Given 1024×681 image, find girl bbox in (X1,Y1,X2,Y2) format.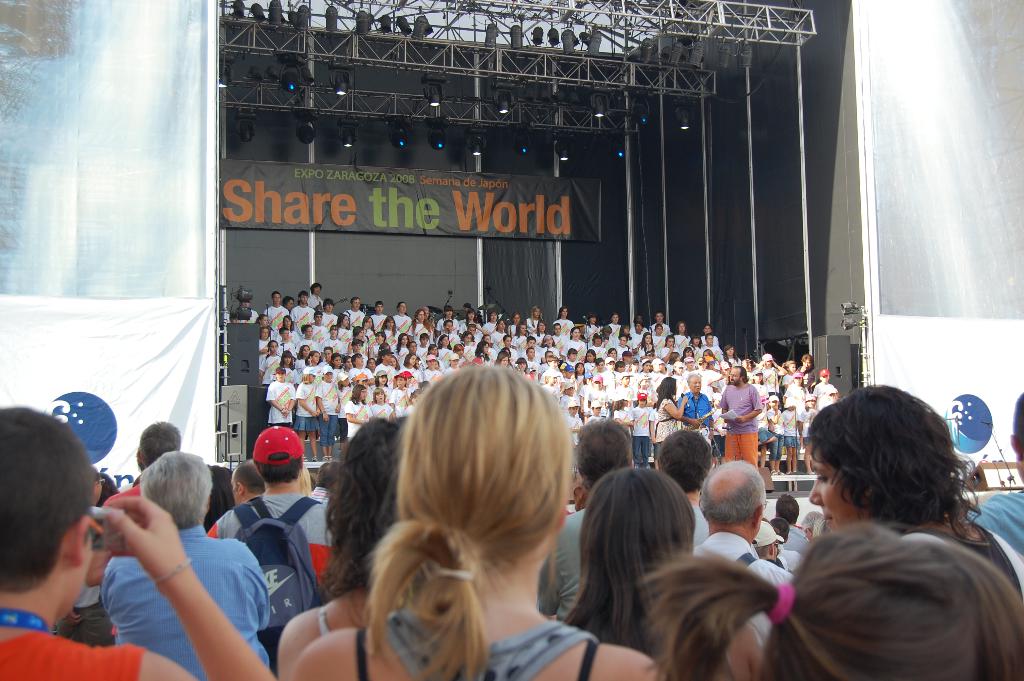
(360,316,376,336).
